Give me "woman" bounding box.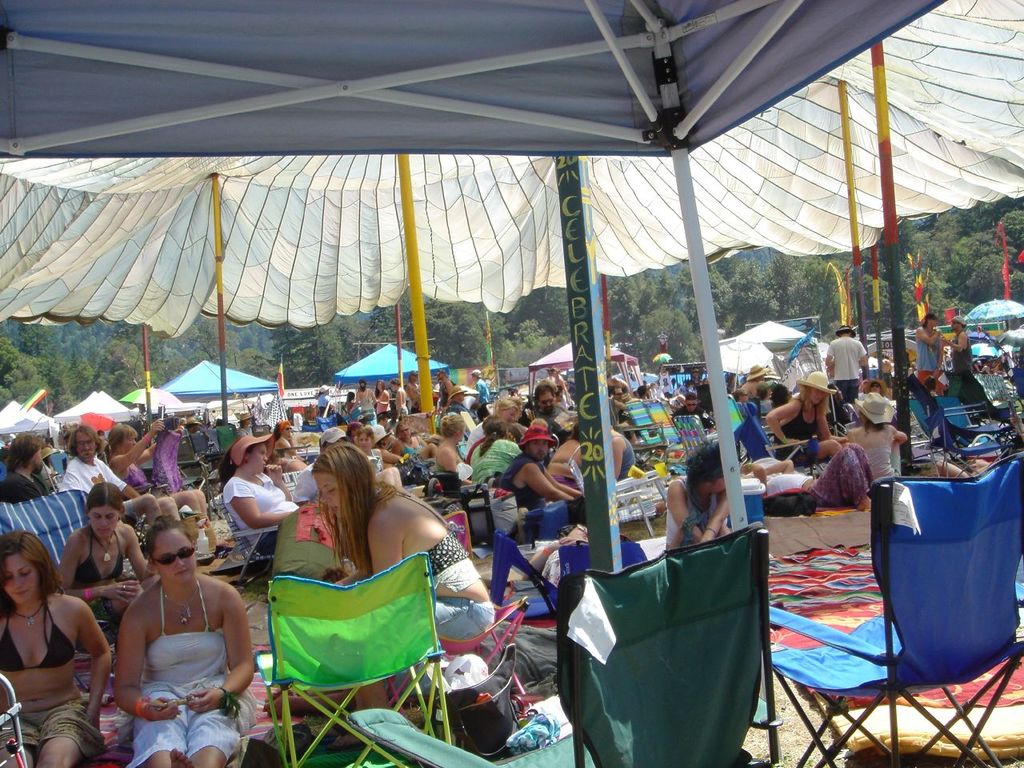
(58, 480, 158, 636).
